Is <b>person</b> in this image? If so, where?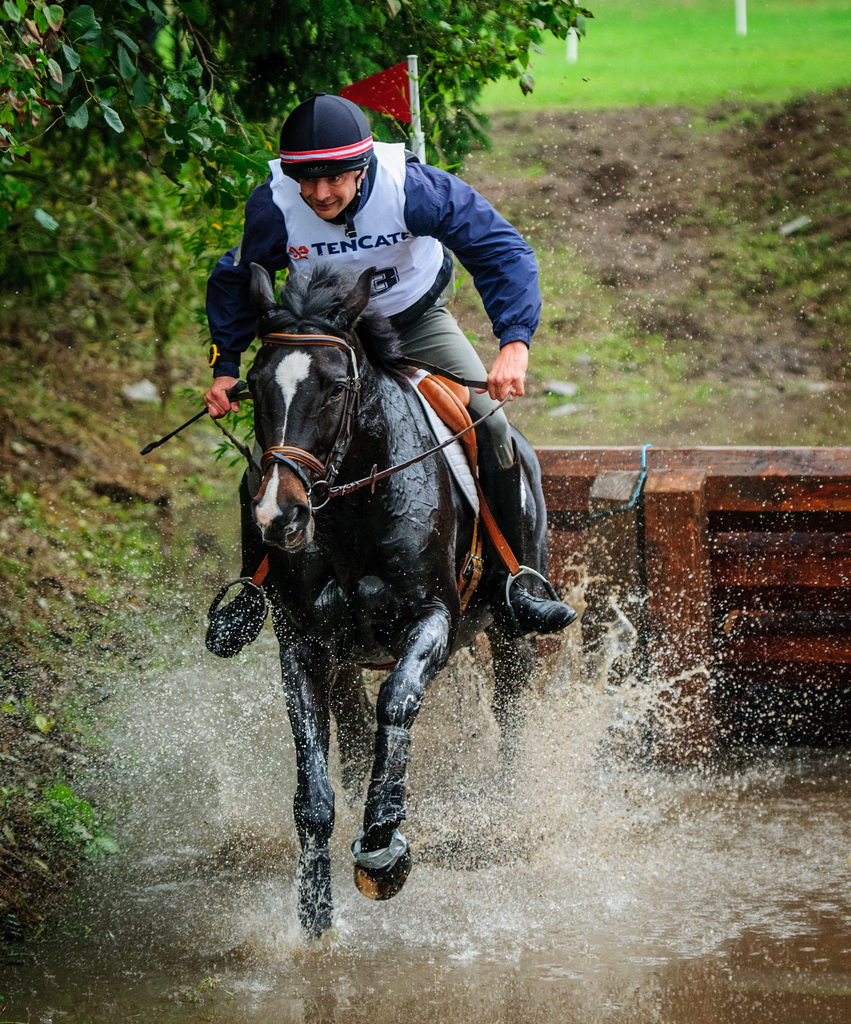
Yes, at rect(206, 94, 571, 660).
